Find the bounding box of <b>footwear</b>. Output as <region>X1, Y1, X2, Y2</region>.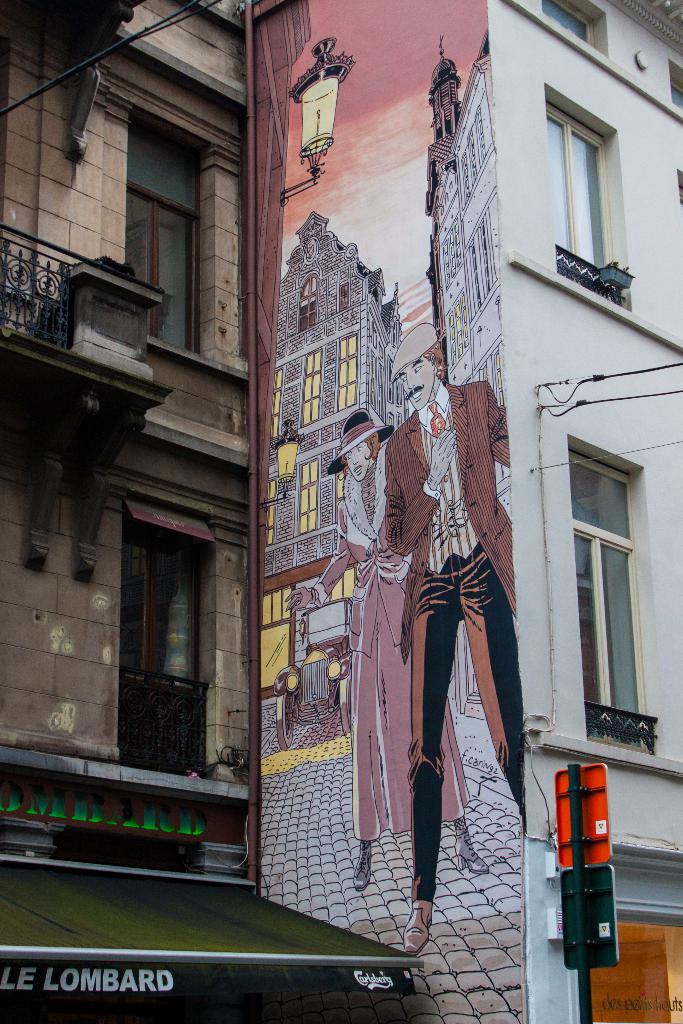
<region>454, 809, 497, 883</region>.
